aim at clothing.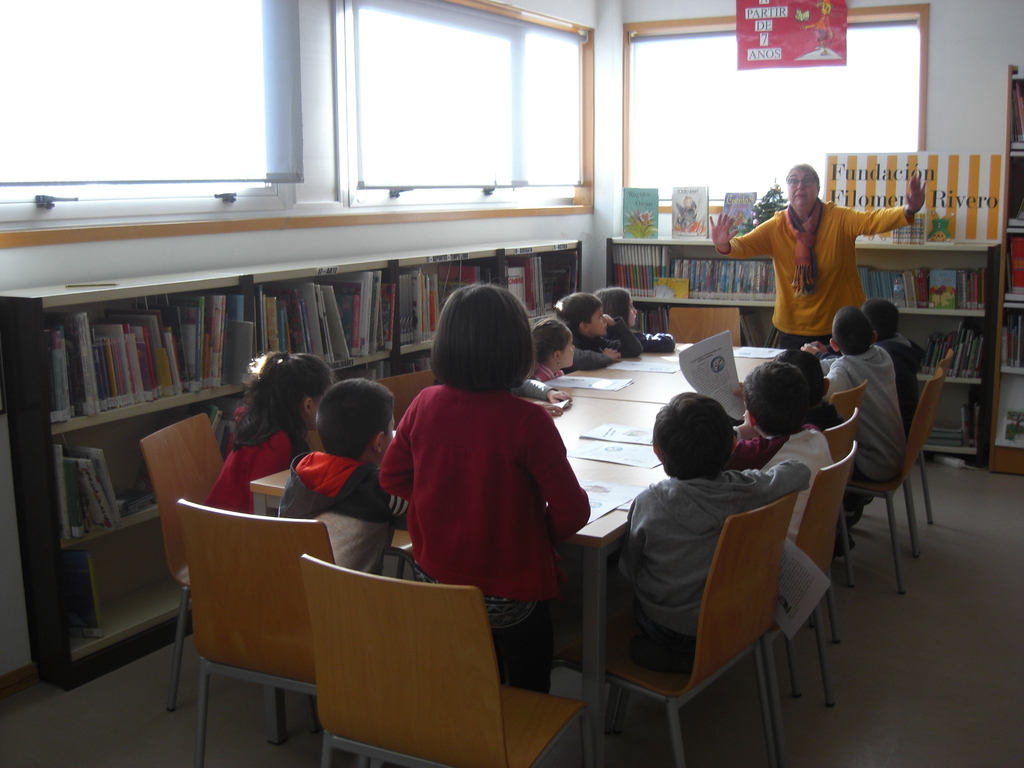
Aimed at 742:193:935:339.
